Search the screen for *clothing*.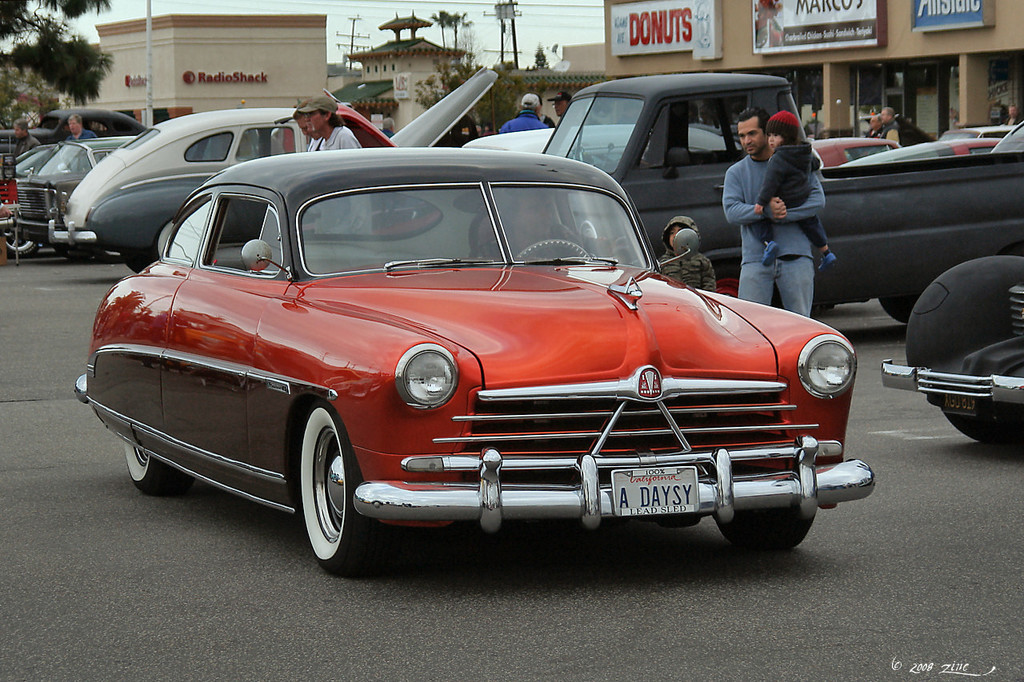
Found at [left=307, top=135, right=322, bottom=150].
